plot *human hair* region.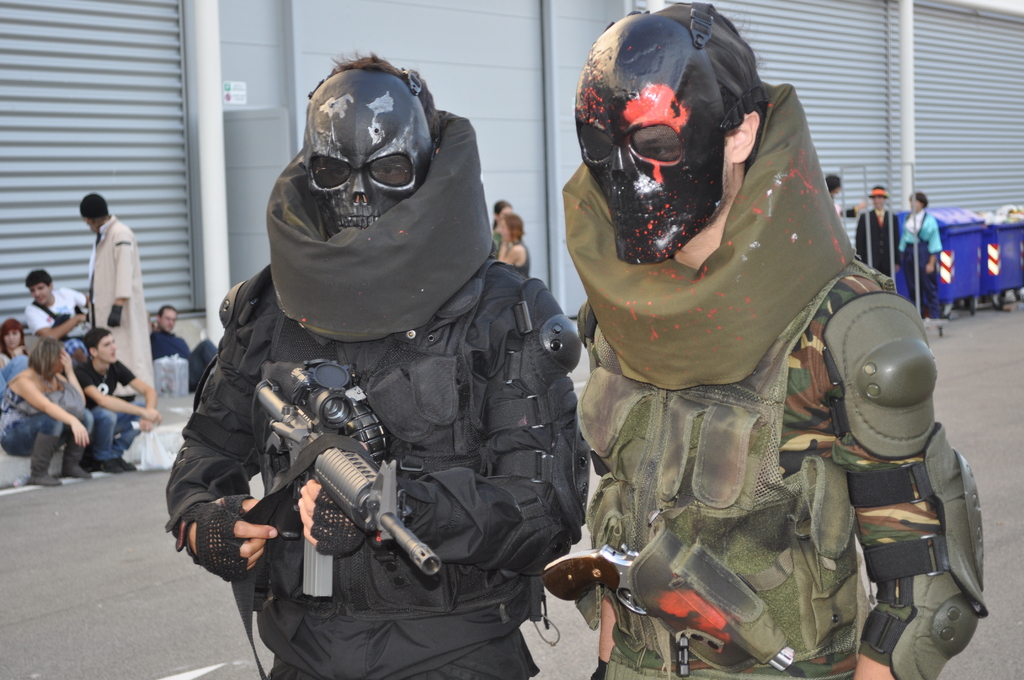
Plotted at pyautogui.locateOnScreen(23, 341, 68, 385).
